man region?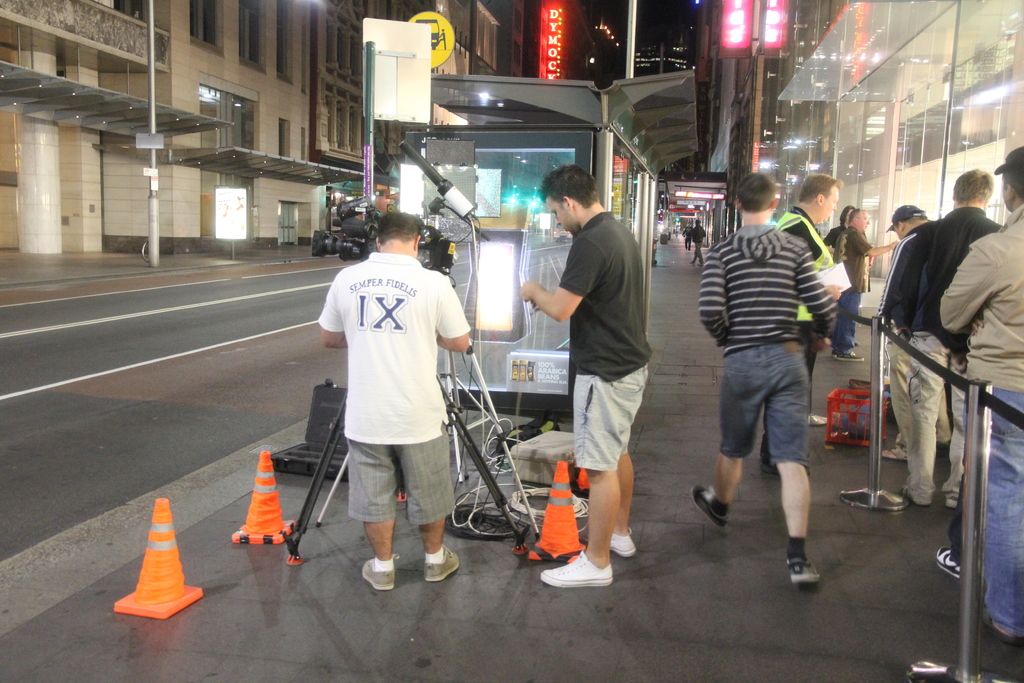
BBox(893, 165, 1004, 509)
